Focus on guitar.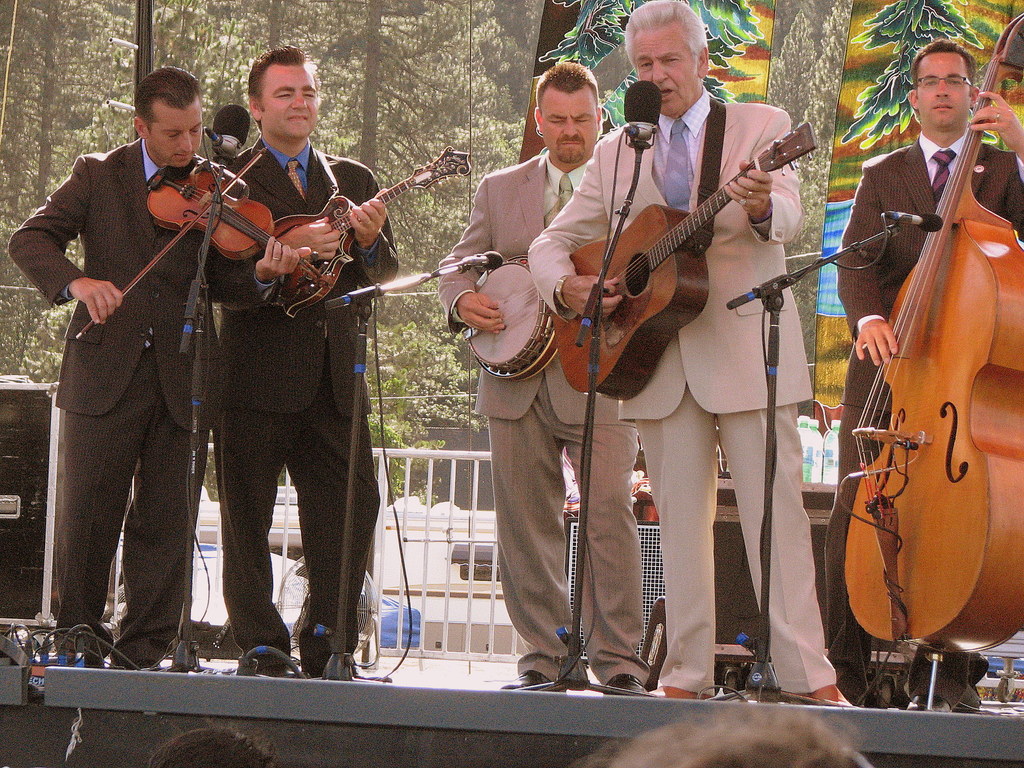
Focused at x1=456, y1=243, x2=557, y2=393.
